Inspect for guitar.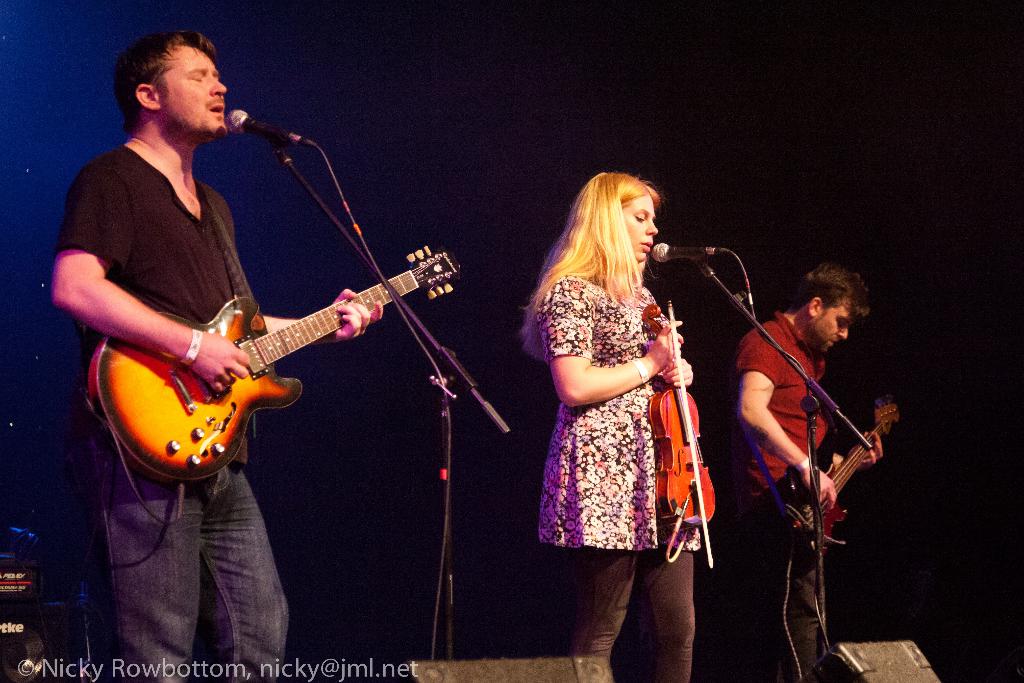
Inspection: crop(771, 393, 897, 555).
